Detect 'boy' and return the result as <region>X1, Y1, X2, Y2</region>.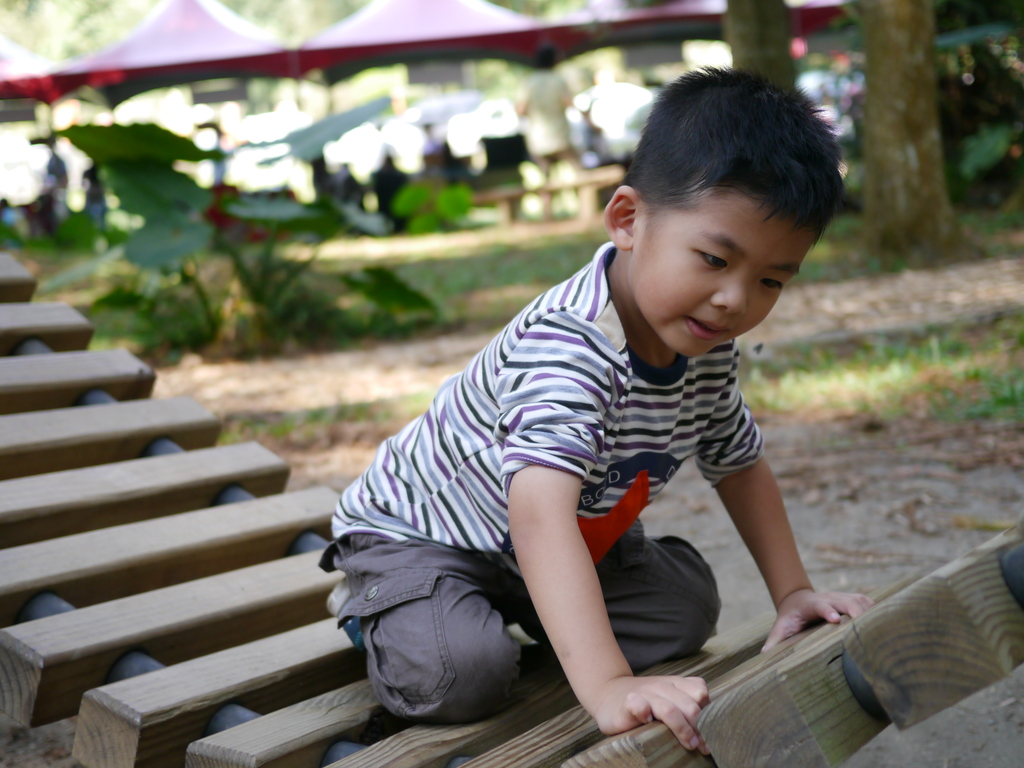
<region>298, 76, 875, 765</region>.
